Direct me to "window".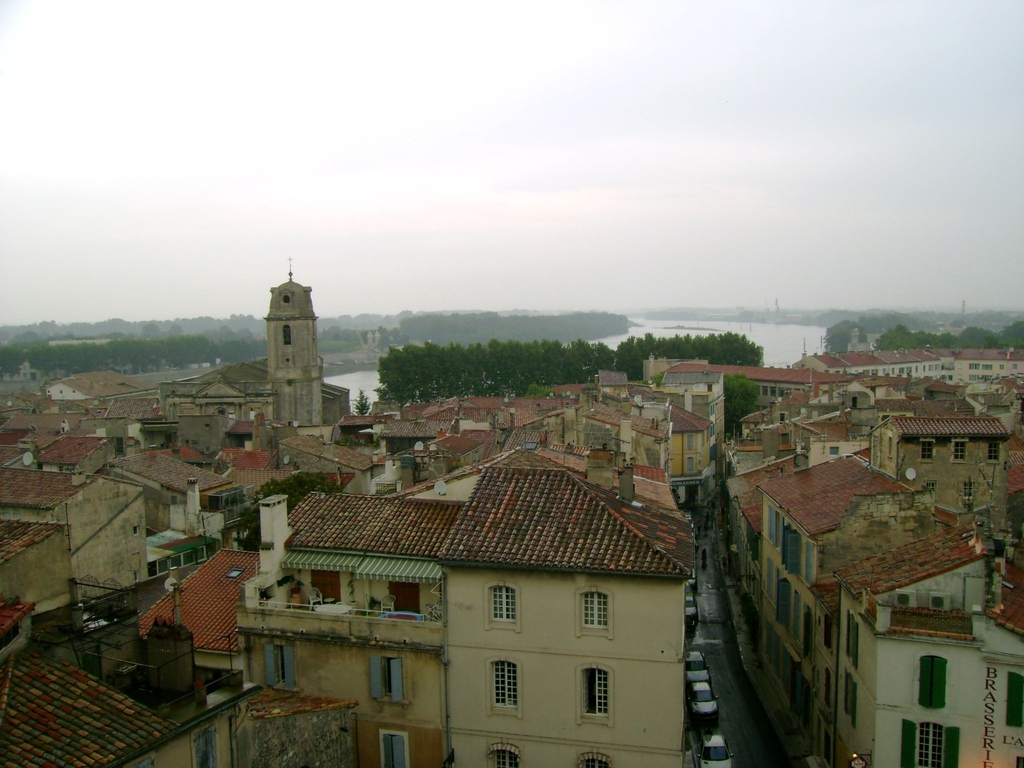
Direction: x1=918 y1=442 x2=933 y2=460.
